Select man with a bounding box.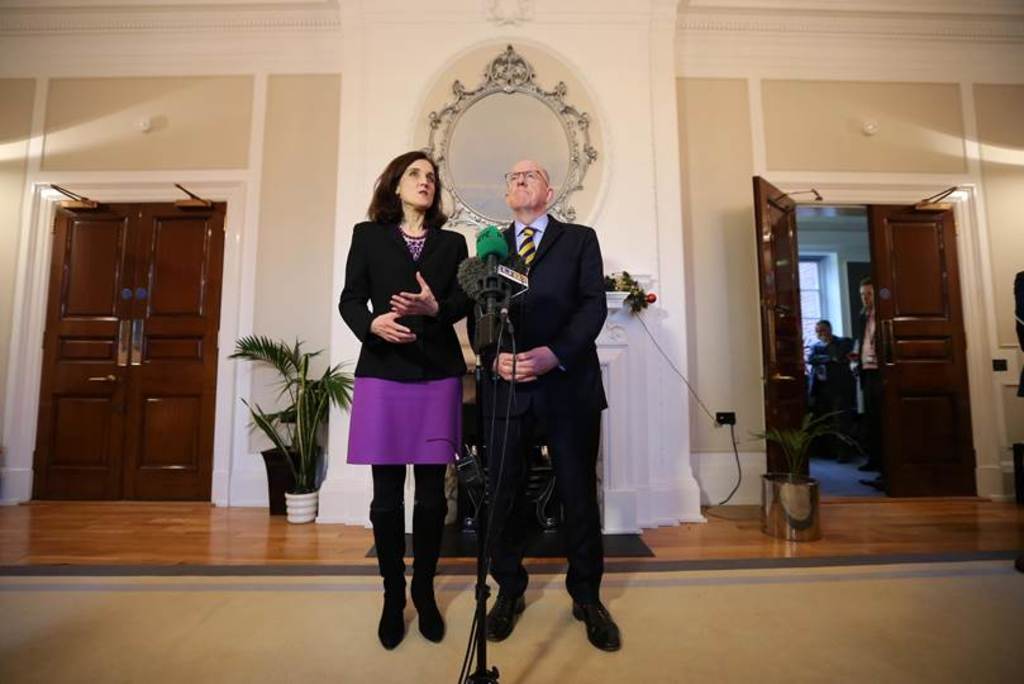
rect(476, 157, 615, 646).
